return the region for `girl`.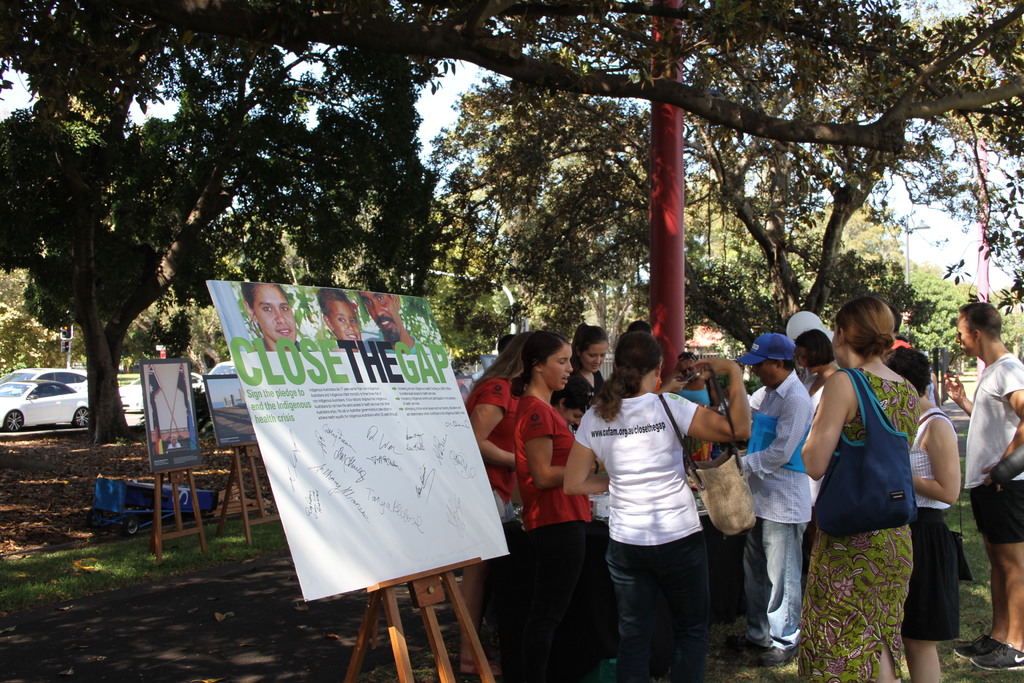
rect(511, 331, 595, 679).
